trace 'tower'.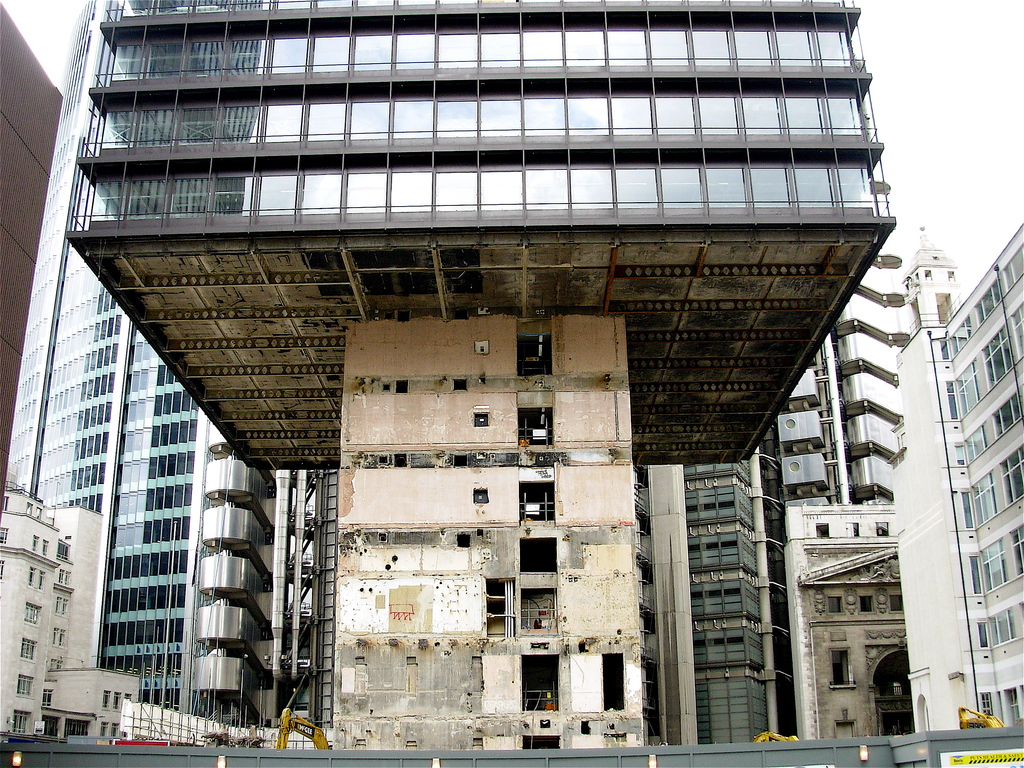
Traced to <box>3,0,916,743</box>.
